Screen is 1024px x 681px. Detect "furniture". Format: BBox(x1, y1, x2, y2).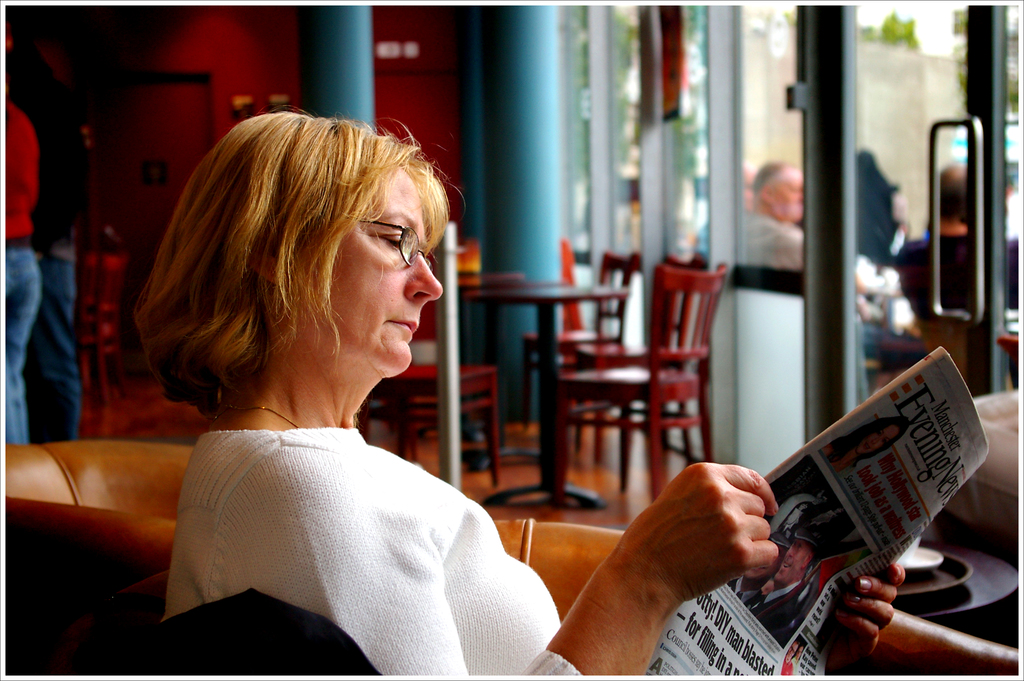
BBox(893, 535, 1018, 625).
